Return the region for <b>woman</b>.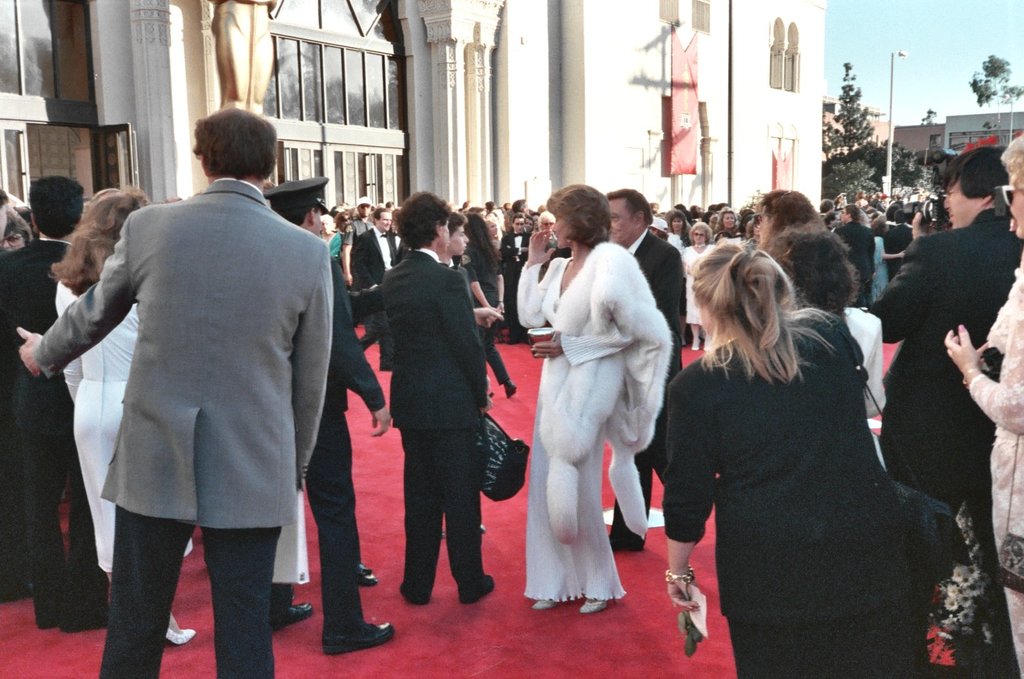
box(783, 229, 899, 431).
